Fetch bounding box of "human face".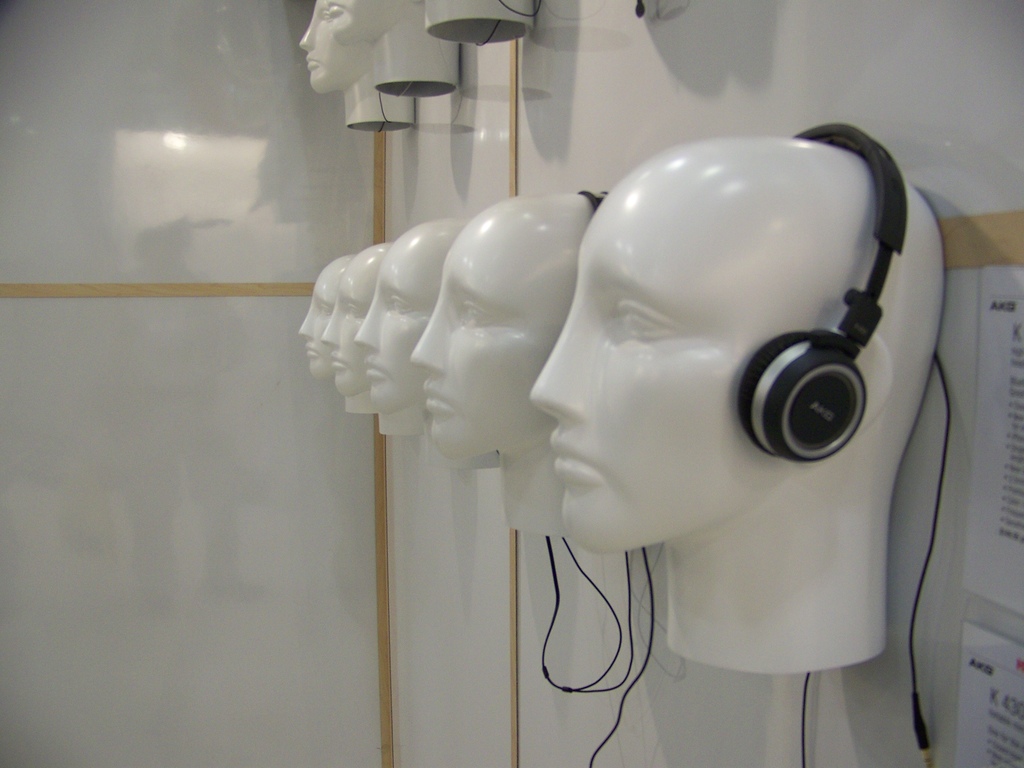
Bbox: select_region(321, 261, 369, 393).
